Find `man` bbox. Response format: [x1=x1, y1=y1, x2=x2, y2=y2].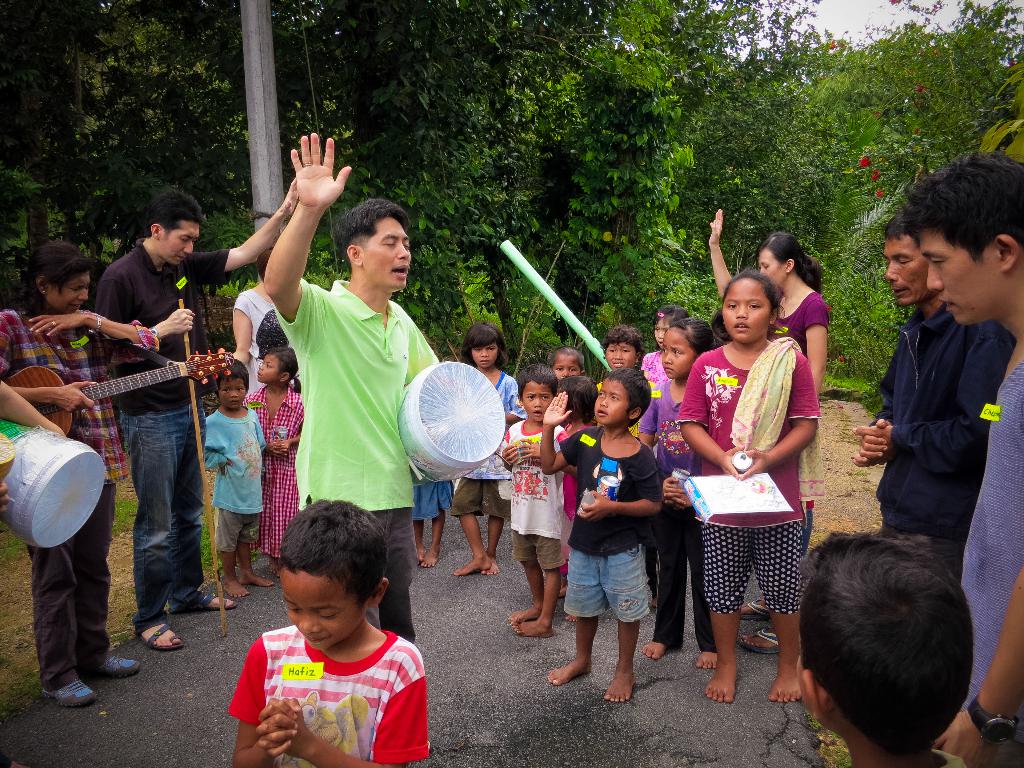
[x1=255, y1=201, x2=432, y2=586].
